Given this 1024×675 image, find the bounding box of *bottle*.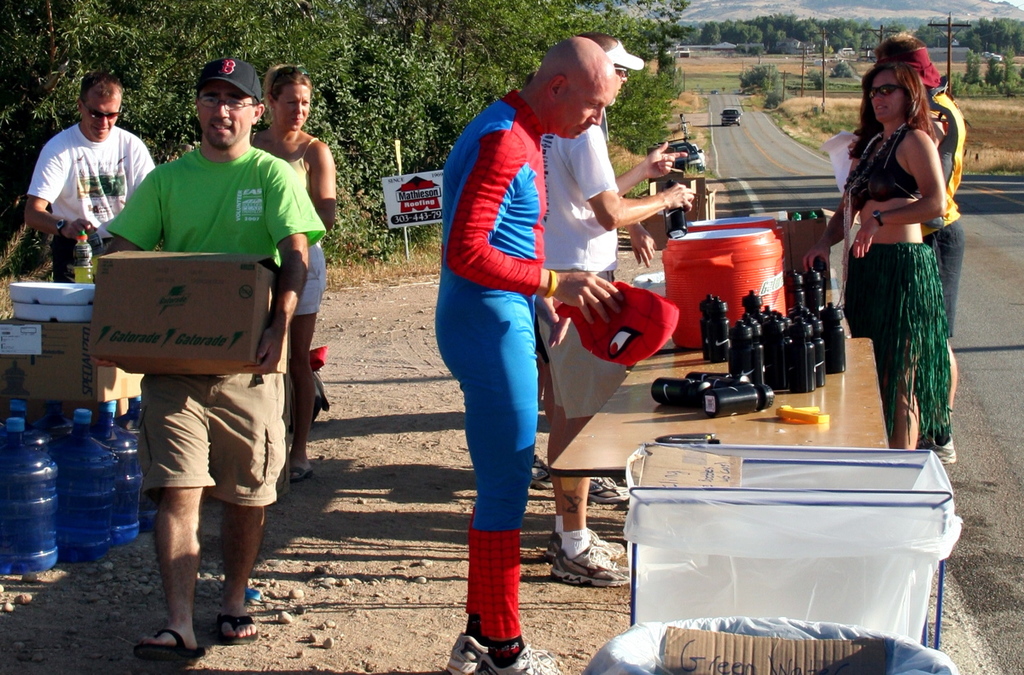
pyautogui.locateOnScreen(0, 416, 60, 582).
